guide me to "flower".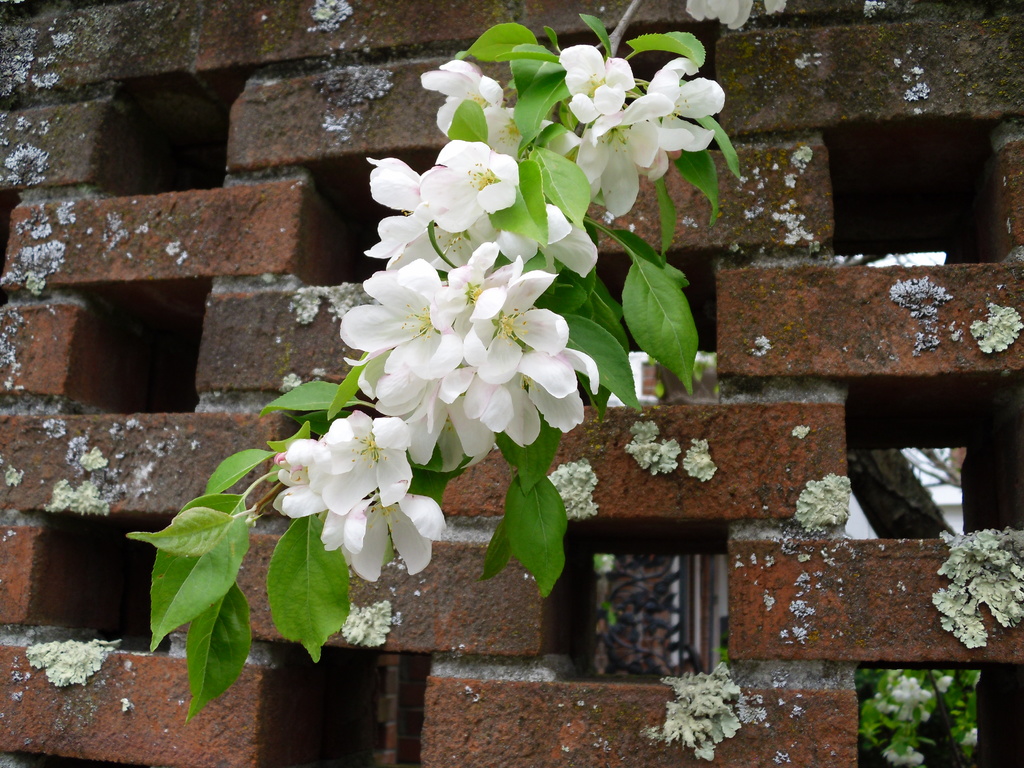
Guidance: BBox(316, 412, 410, 523).
